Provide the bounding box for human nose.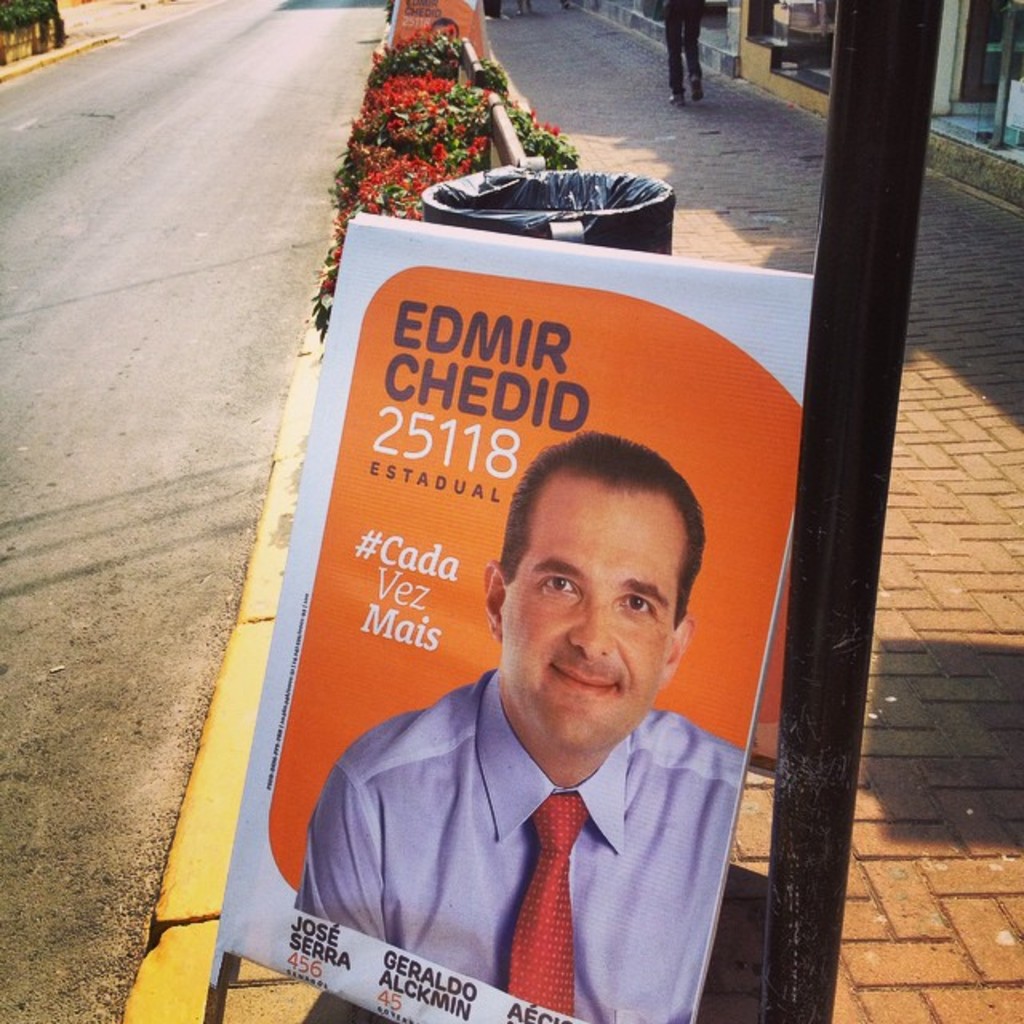
bbox(562, 589, 613, 661).
